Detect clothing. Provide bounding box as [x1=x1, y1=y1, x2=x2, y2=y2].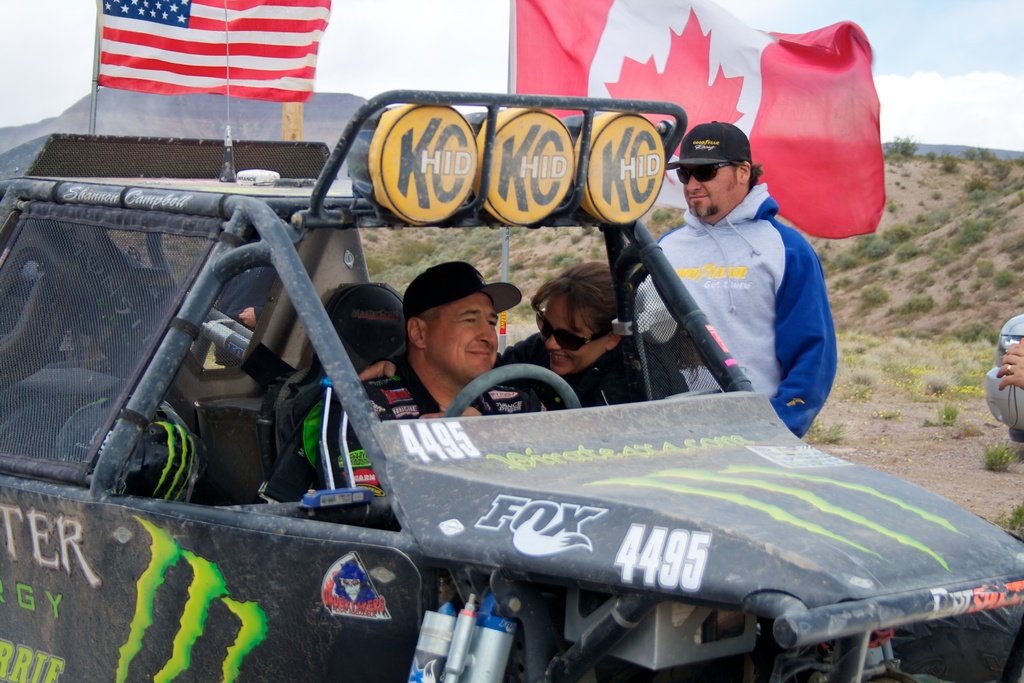
[x1=633, y1=129, x2=853, y2=424].
